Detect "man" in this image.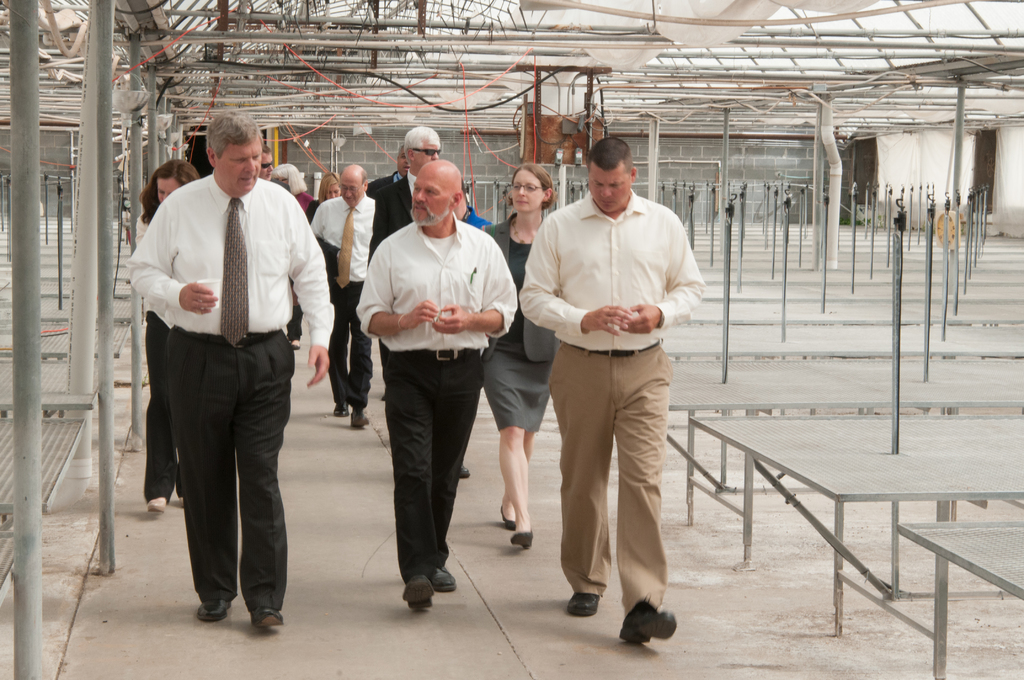
Detection: {"x1": 257, "y1": 146, "x2": 275, "y2": 184}.
